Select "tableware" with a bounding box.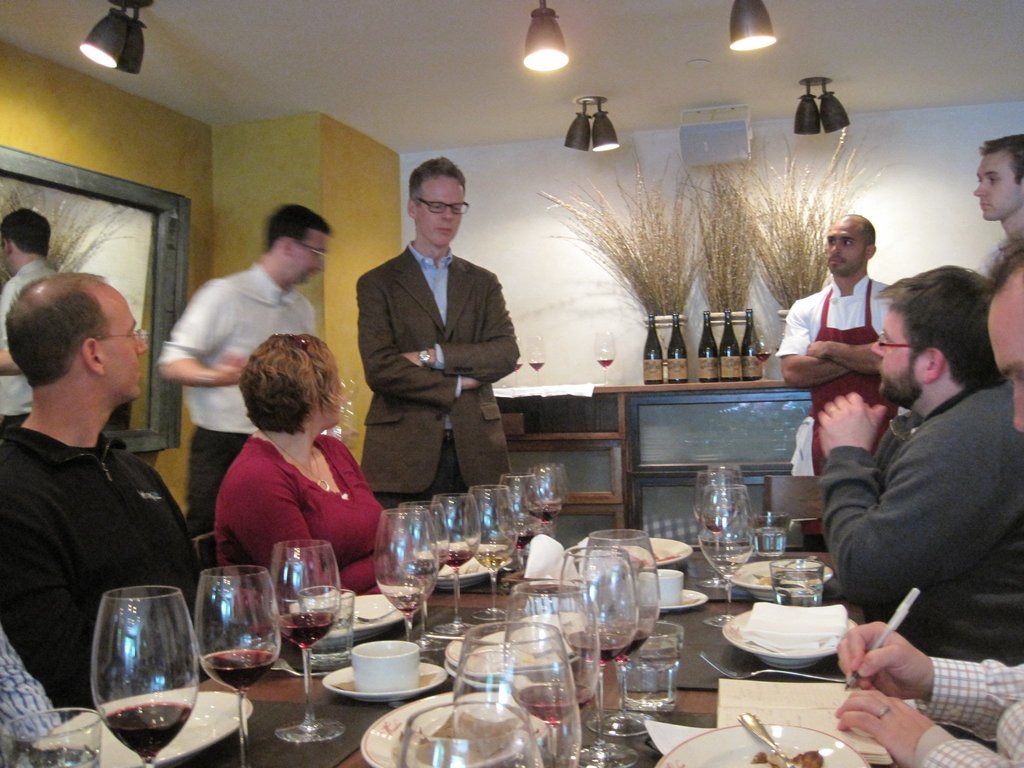
bbox=[740, 709, 790, 767].
